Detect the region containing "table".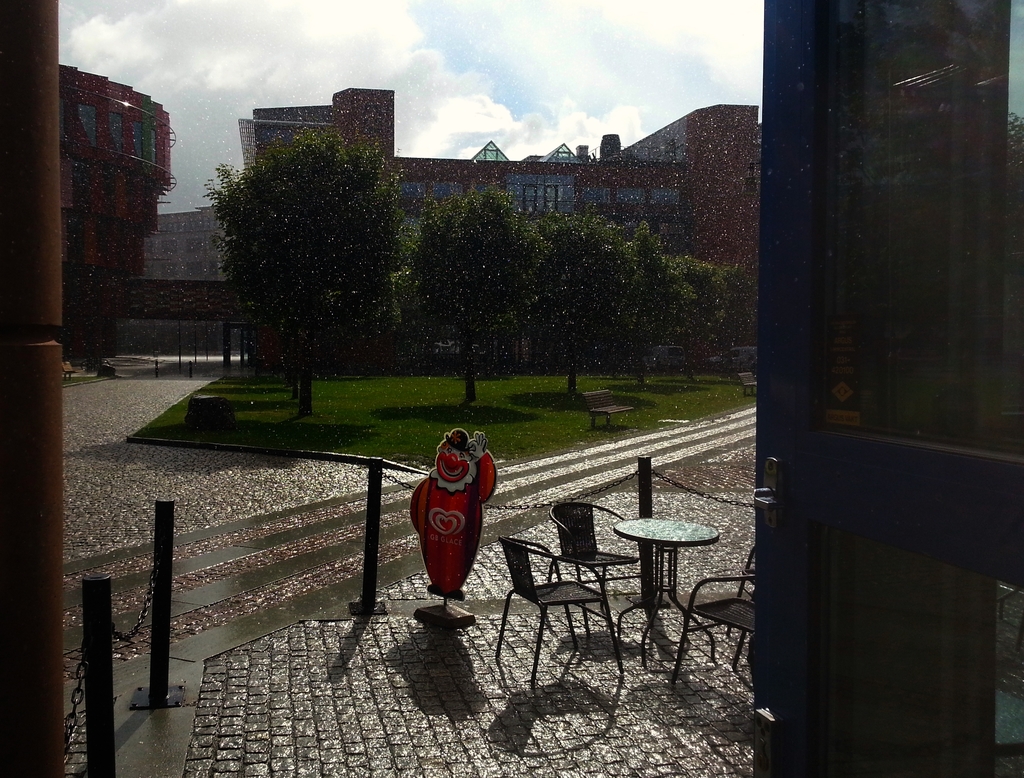
locate(615, 516, 717, 669).
